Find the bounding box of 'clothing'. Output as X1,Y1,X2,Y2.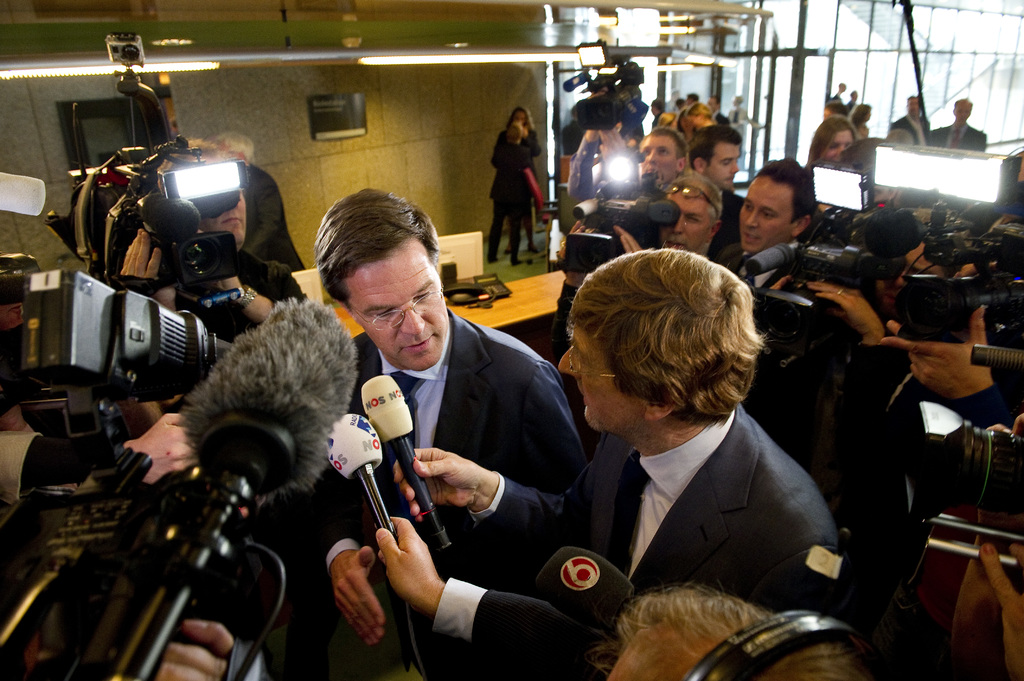
277,305,586,680.
